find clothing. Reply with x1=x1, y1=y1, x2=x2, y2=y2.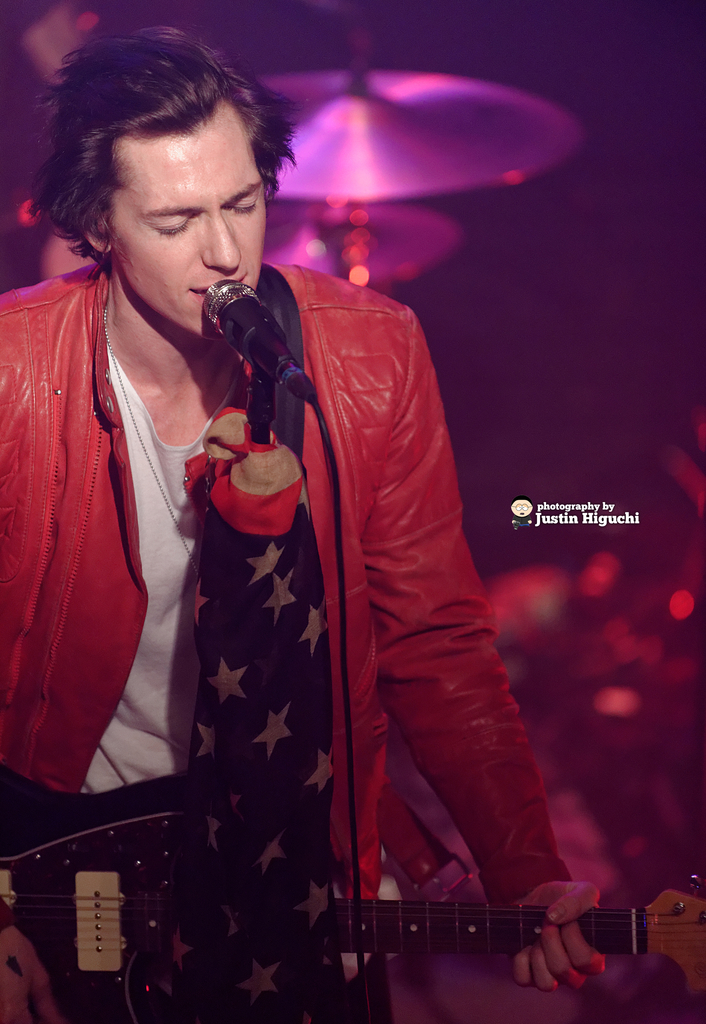
x1=0, y1=262, x2=570, y2=1023.
